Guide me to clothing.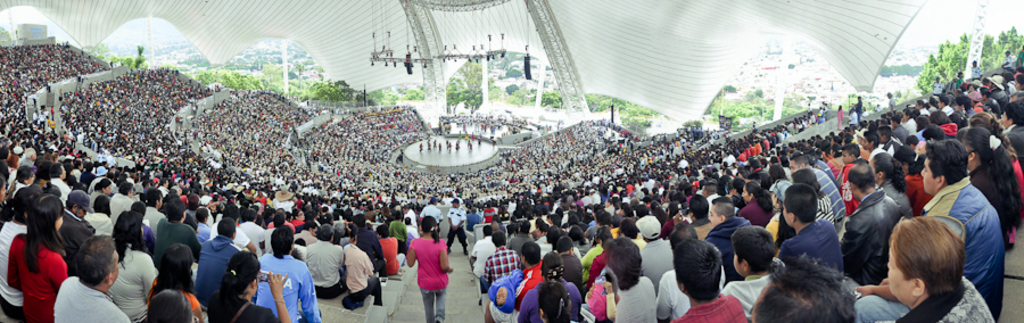
Guidance: region(782, 221, 842, 273).
